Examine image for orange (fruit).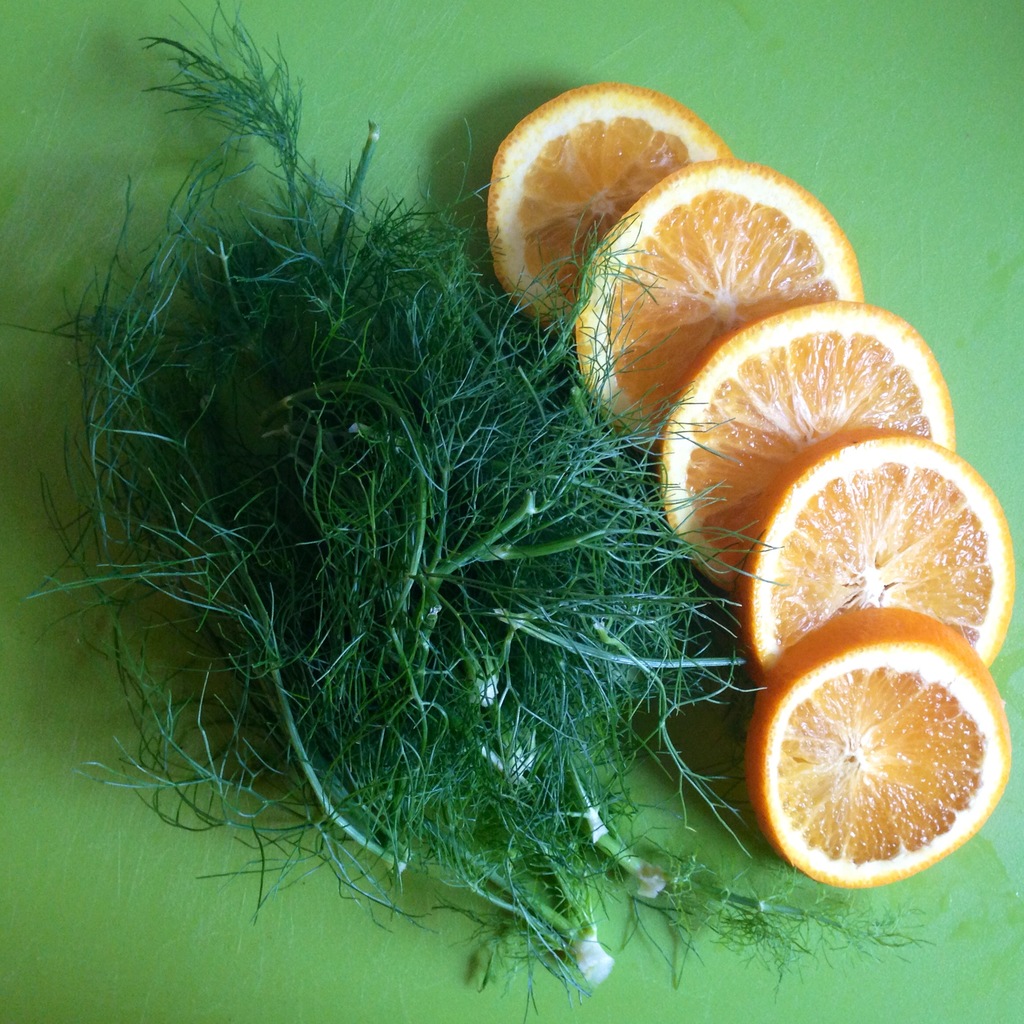
Examination result: (486, 85, 722, 309).
